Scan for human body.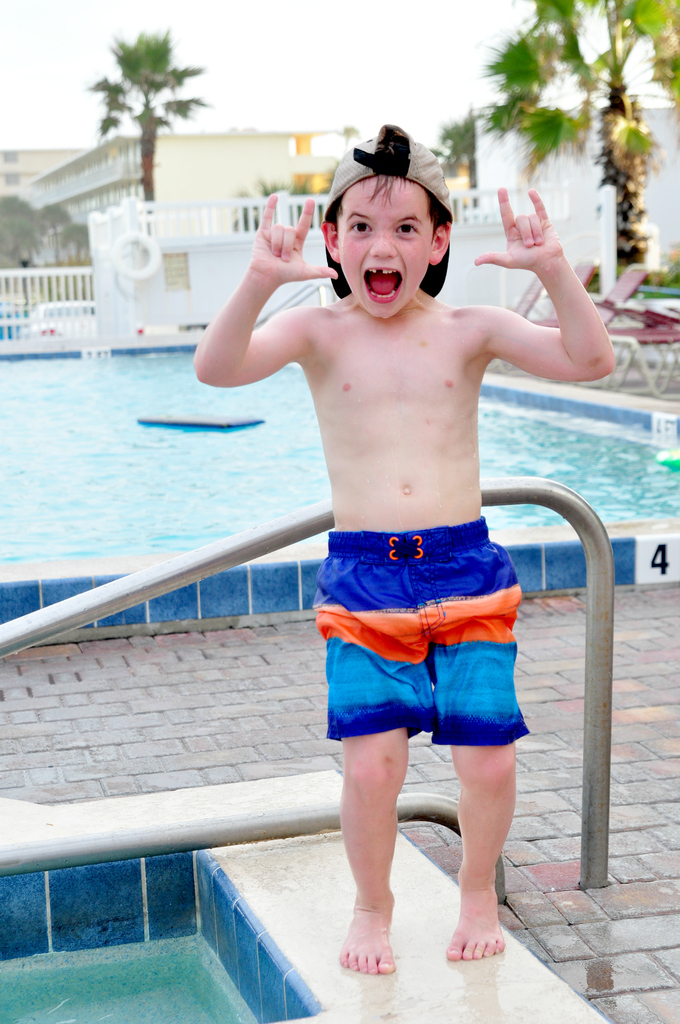
Scan result: BBox(166, 103, 612, 913).
